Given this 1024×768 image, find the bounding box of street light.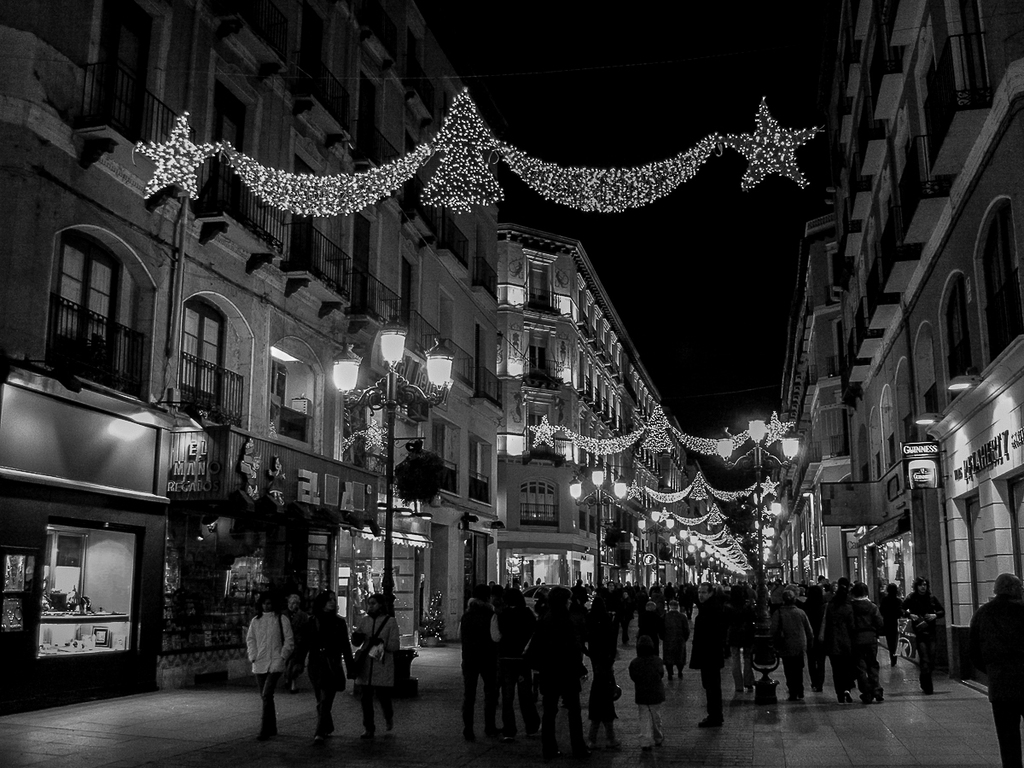
l=564, t=451, r=630, b=594.
